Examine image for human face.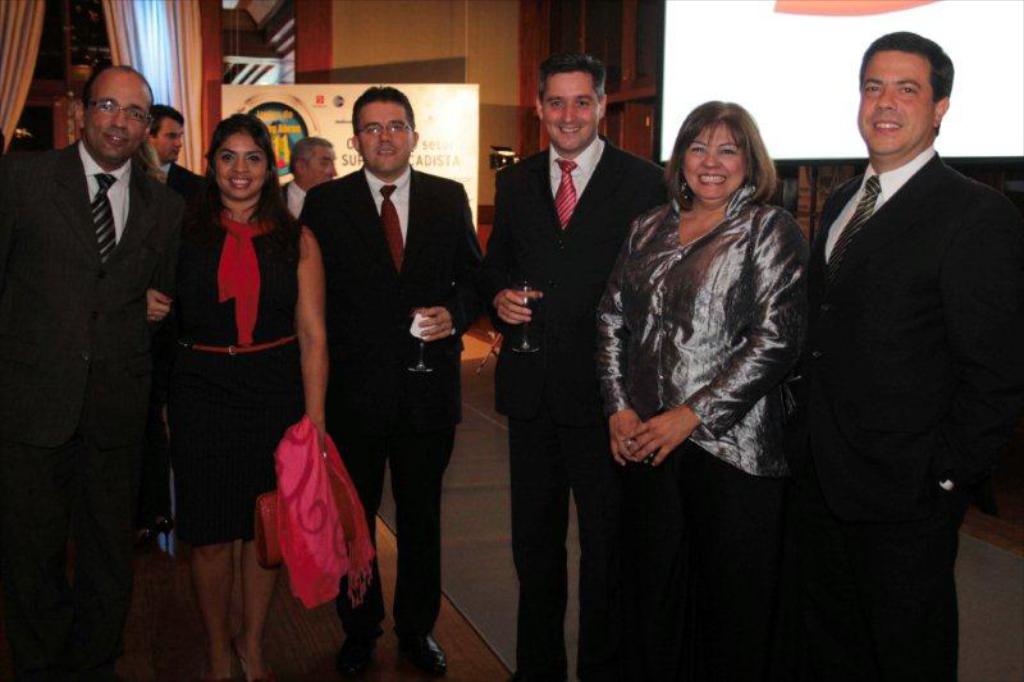
Examination result: crop(156, 115, 186, 165).
